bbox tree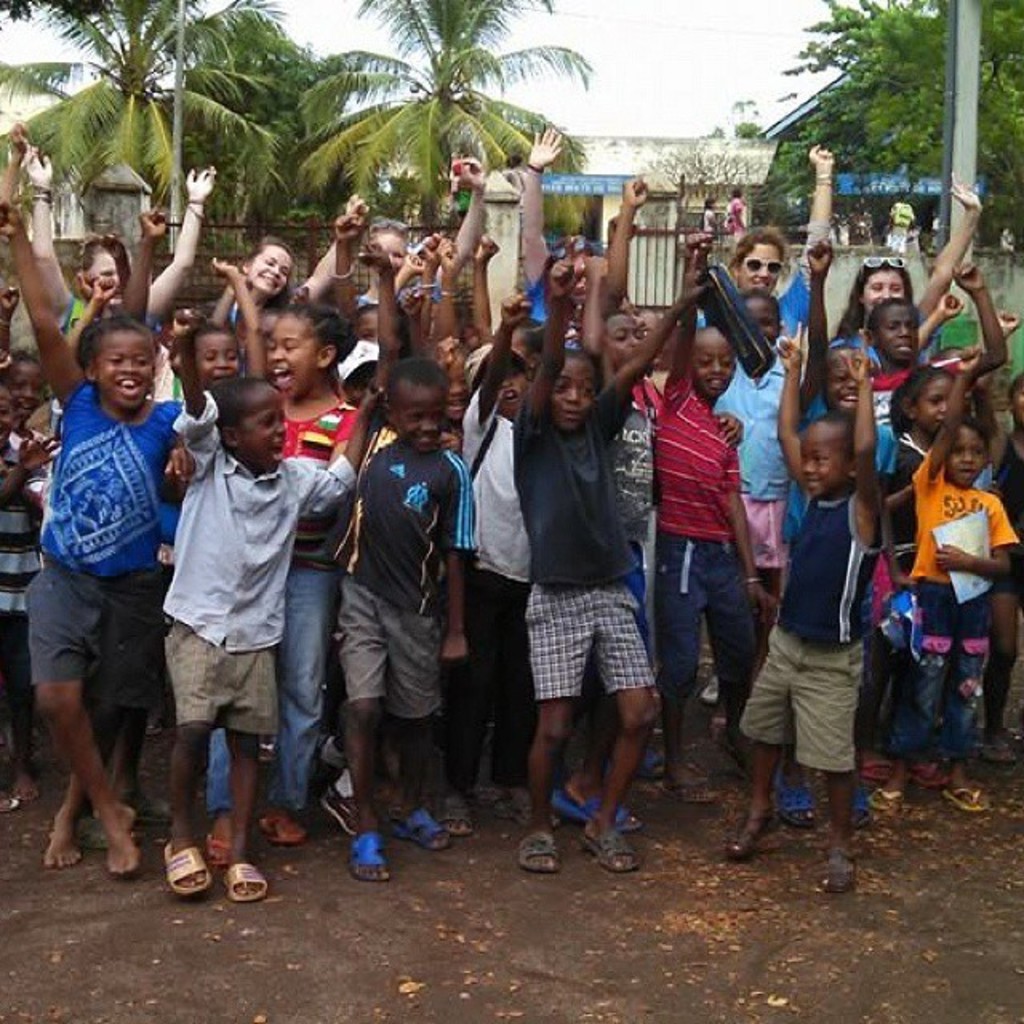
crop(256, 10, 648, 221)
